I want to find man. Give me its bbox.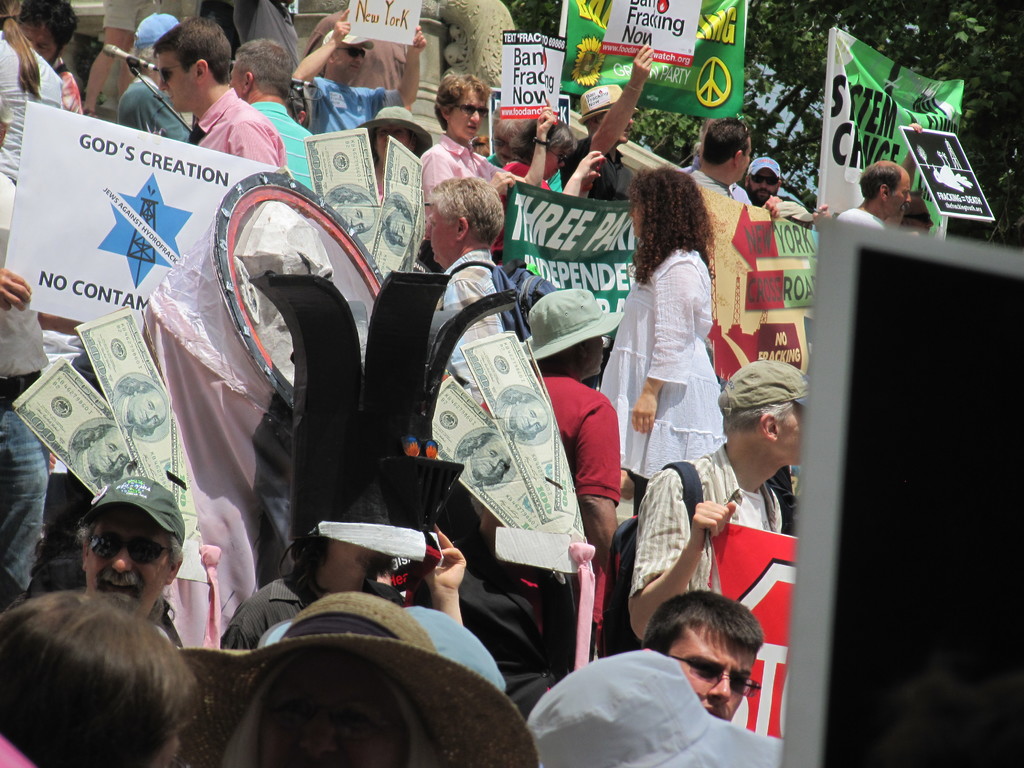
BBox(116, 374, 166, 436).
